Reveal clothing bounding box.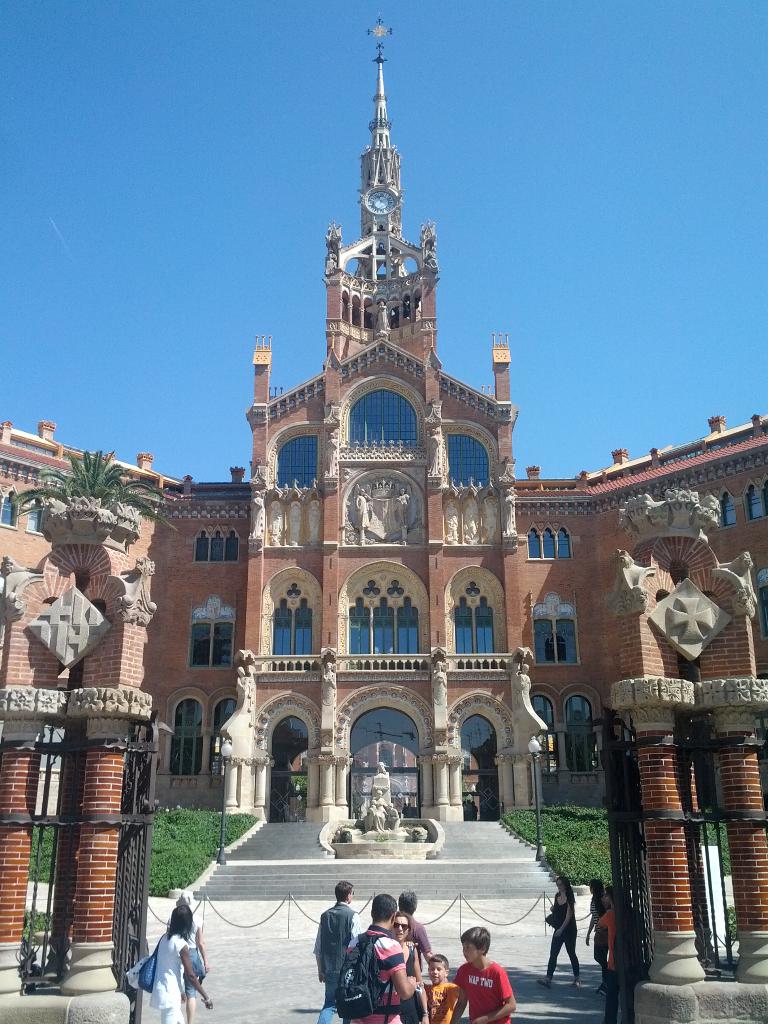
Revealed: [403,909,431,979].
